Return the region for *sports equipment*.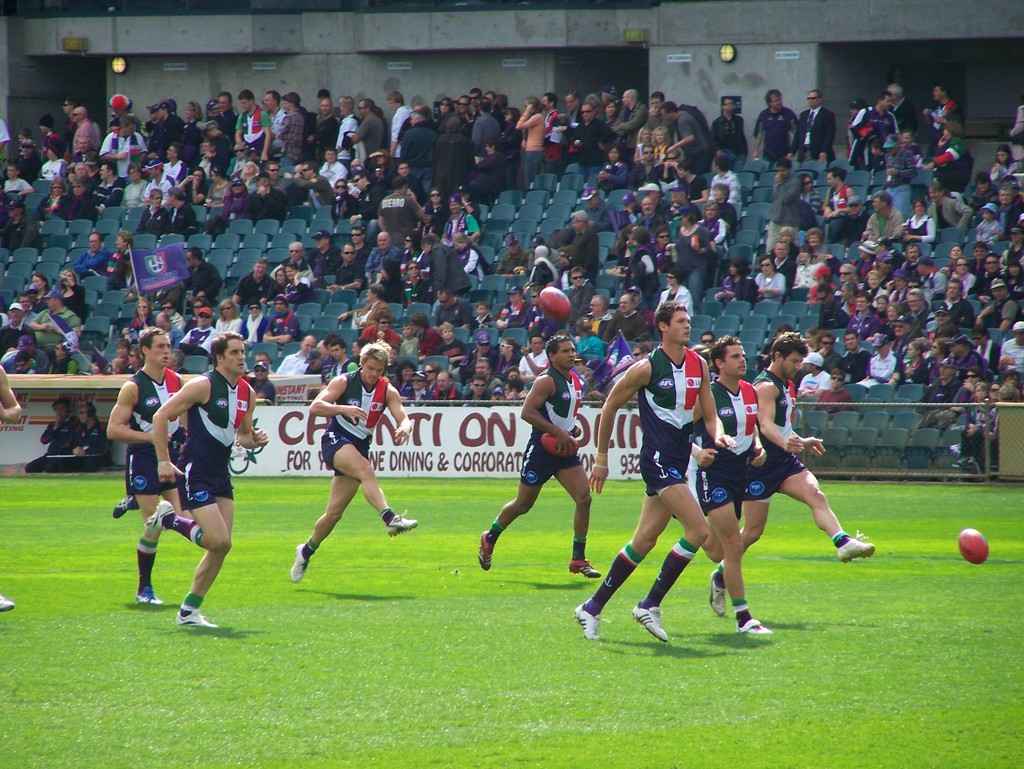
l=540, t=431, r=580, b=456.
